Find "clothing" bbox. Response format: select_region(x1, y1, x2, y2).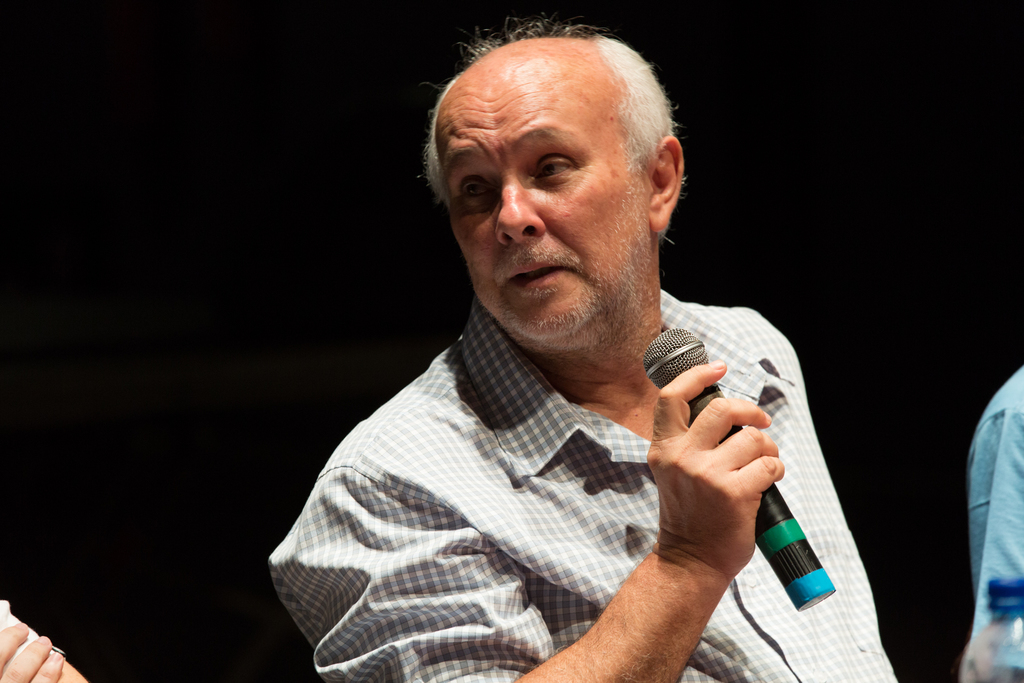
select_region(0, 599, 60, 661).
